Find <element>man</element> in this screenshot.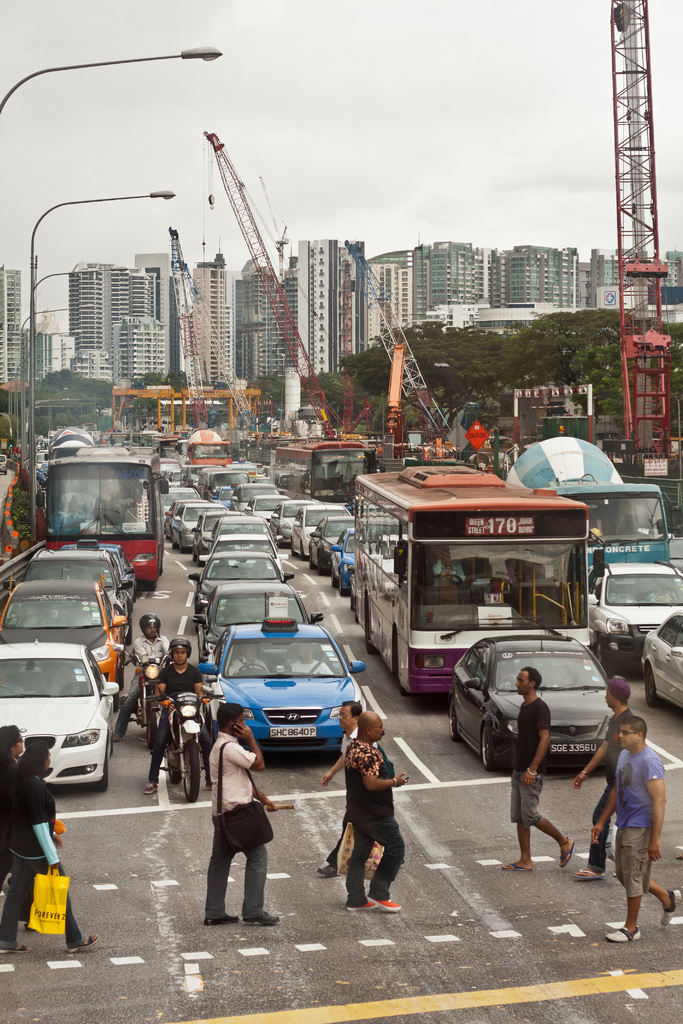
The bounding box for <element>man</element> is <bbox>343, 706, 413, 913</bbox>.
